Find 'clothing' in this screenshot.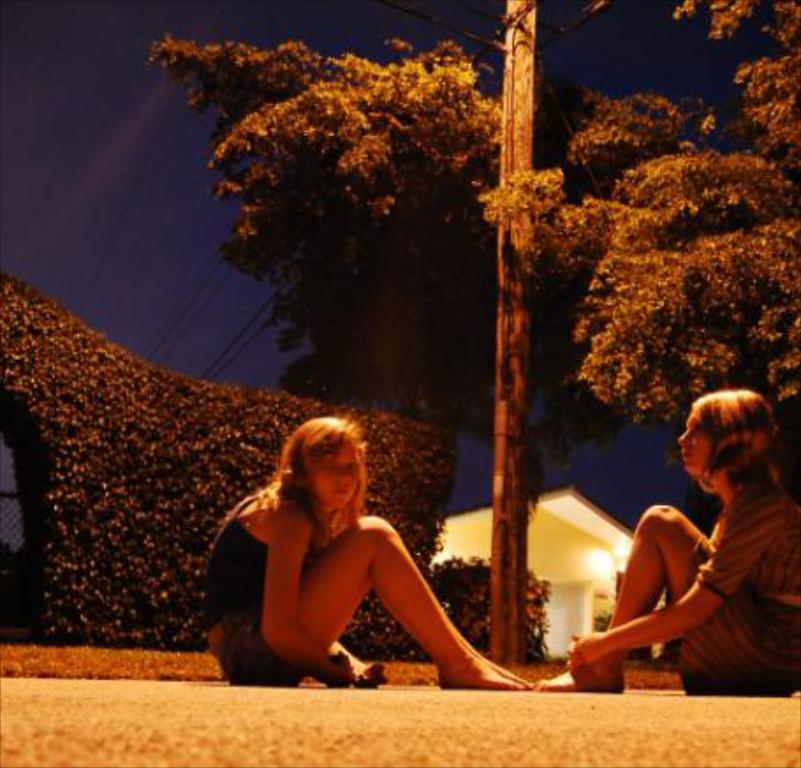
The bounding box for 'clothing' is detection(665, 571, 799, 678).
